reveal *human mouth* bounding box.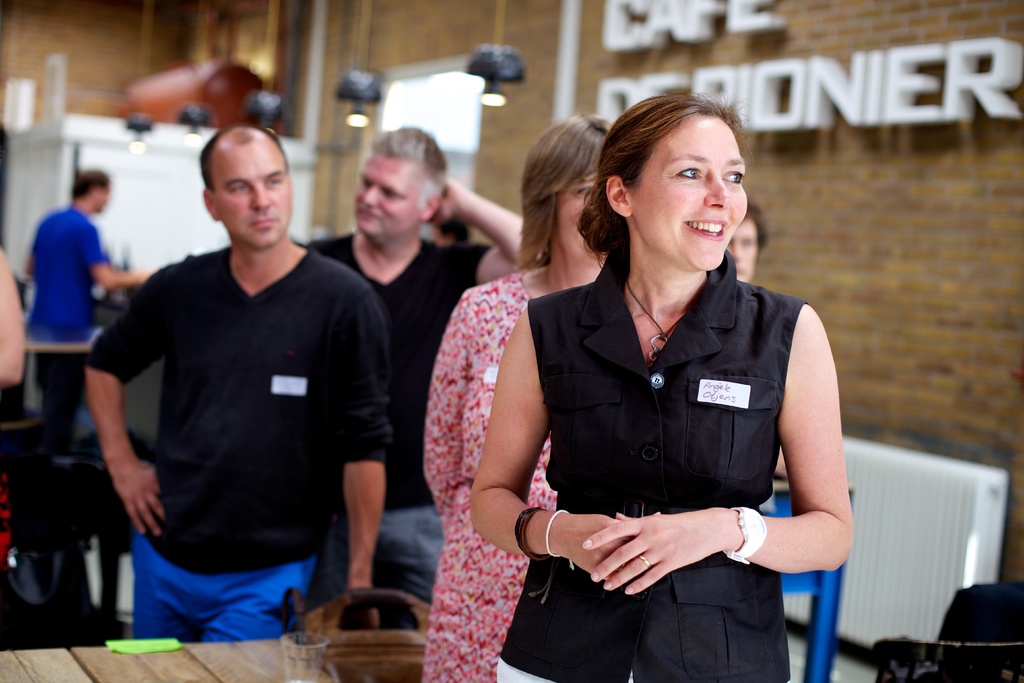
Revealed: x1=686, y1=222, x2=724, y2=238.
